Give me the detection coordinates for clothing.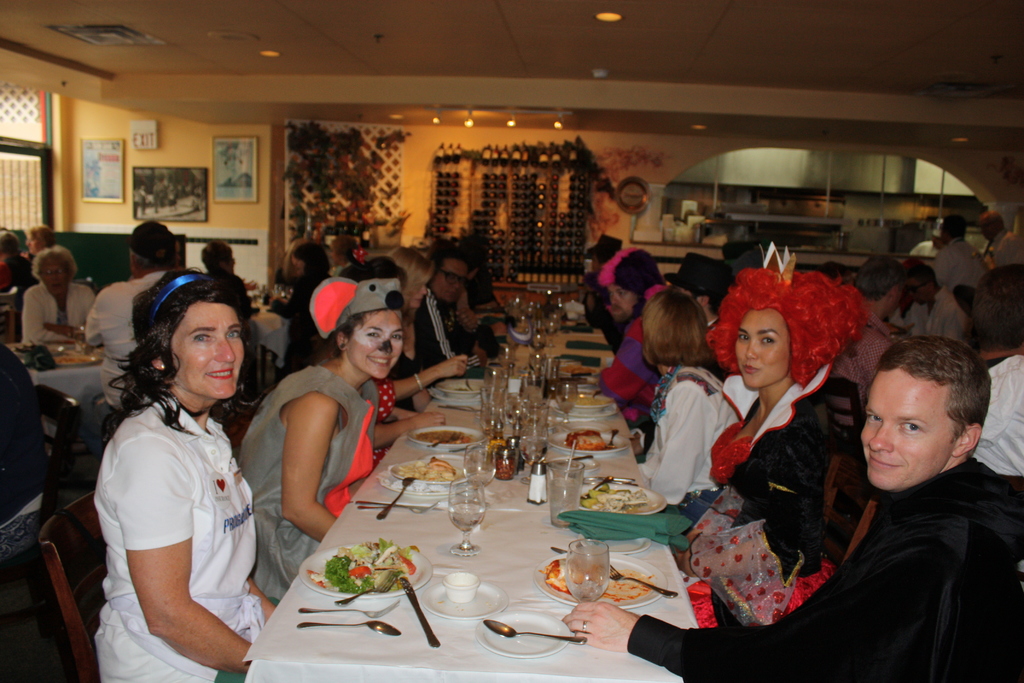
region(636, 362, 743, 502).
